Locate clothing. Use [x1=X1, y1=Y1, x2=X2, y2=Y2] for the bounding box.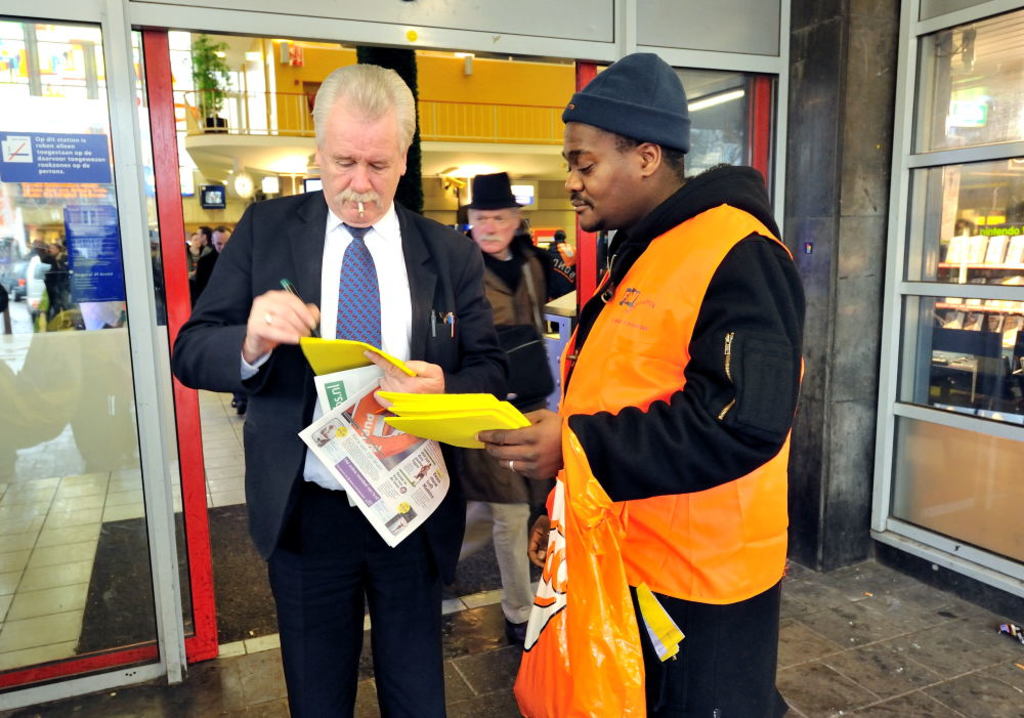
[x1=186, y1=242, x2=219, y2=291].
